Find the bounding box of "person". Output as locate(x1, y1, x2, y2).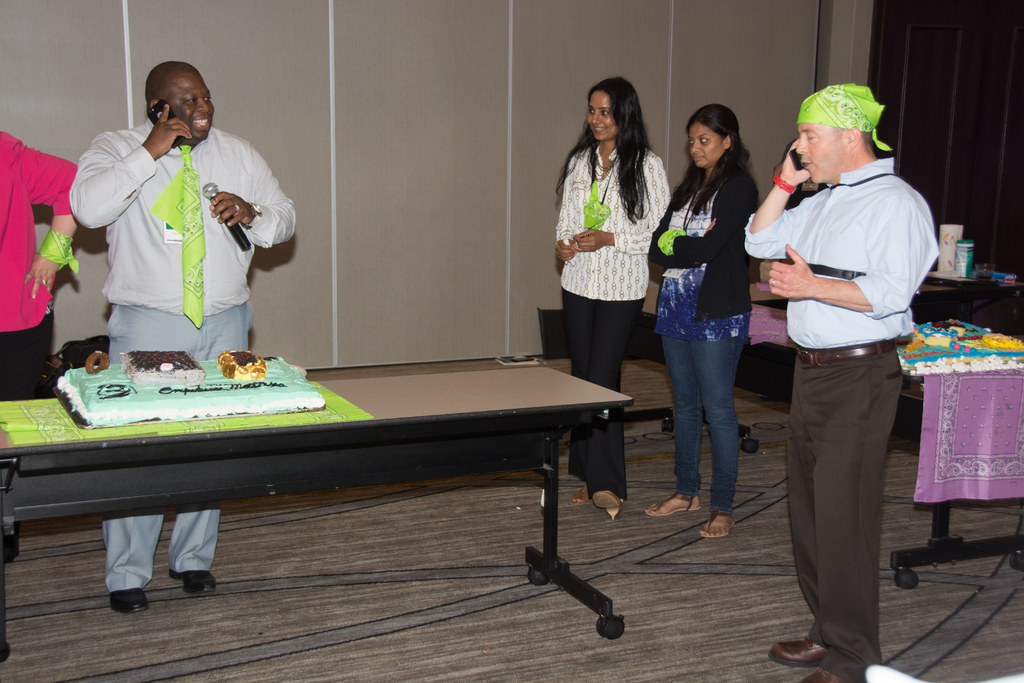
locate(743, 81, 940, 682).
